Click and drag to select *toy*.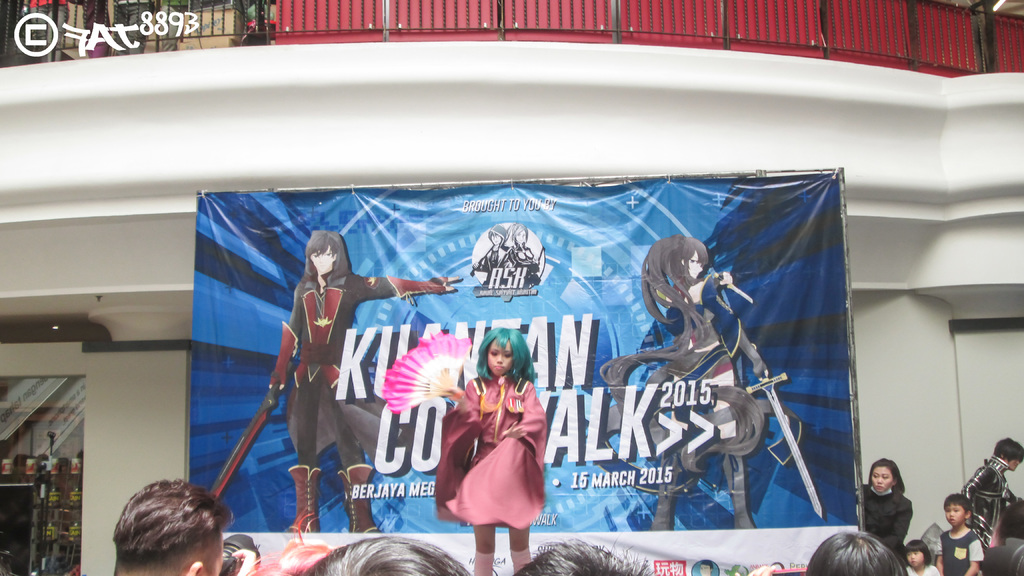
Selection: l=596, t=237, r=806, b=535.
